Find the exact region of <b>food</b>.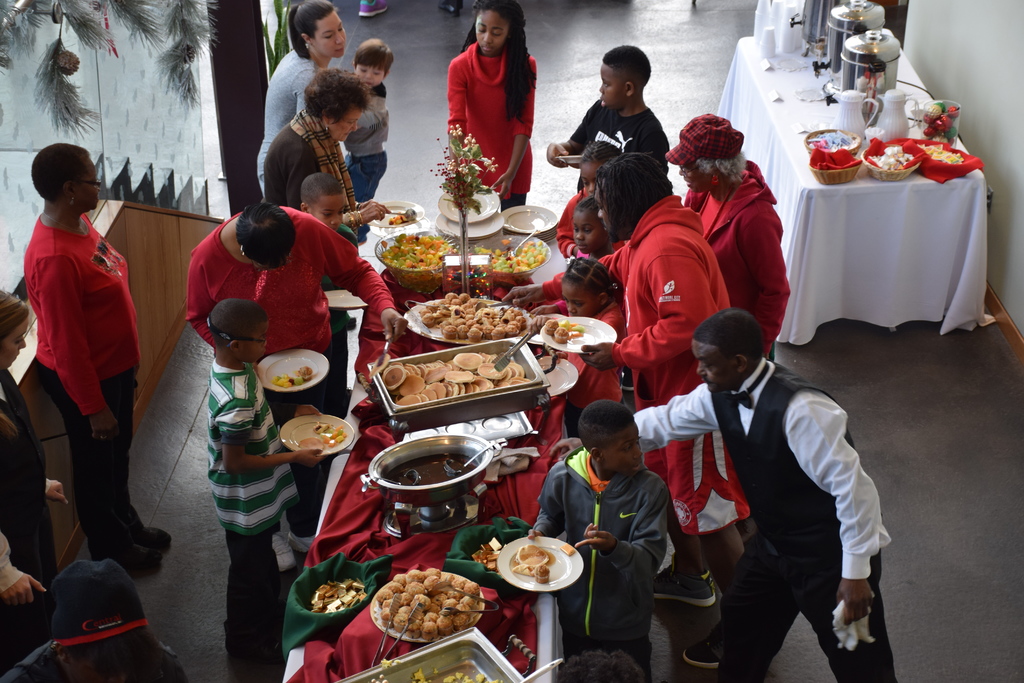
Exact region: box=[390, 450, 476, 488].
